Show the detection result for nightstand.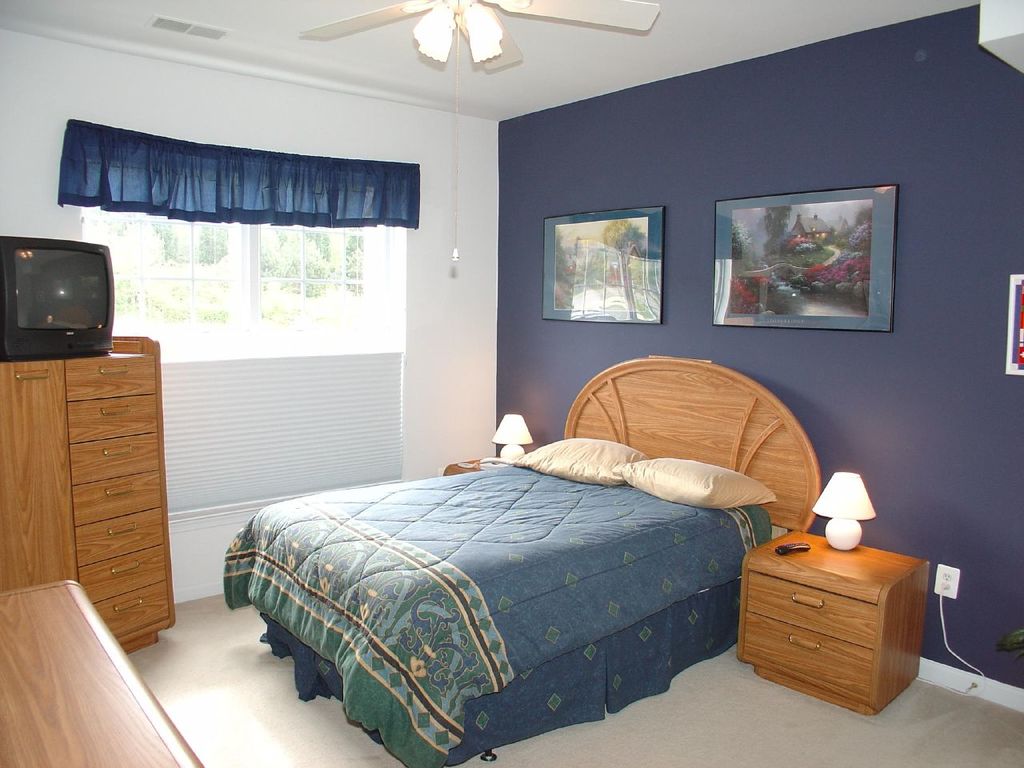
l=442, t=446, r=530, b=474.
